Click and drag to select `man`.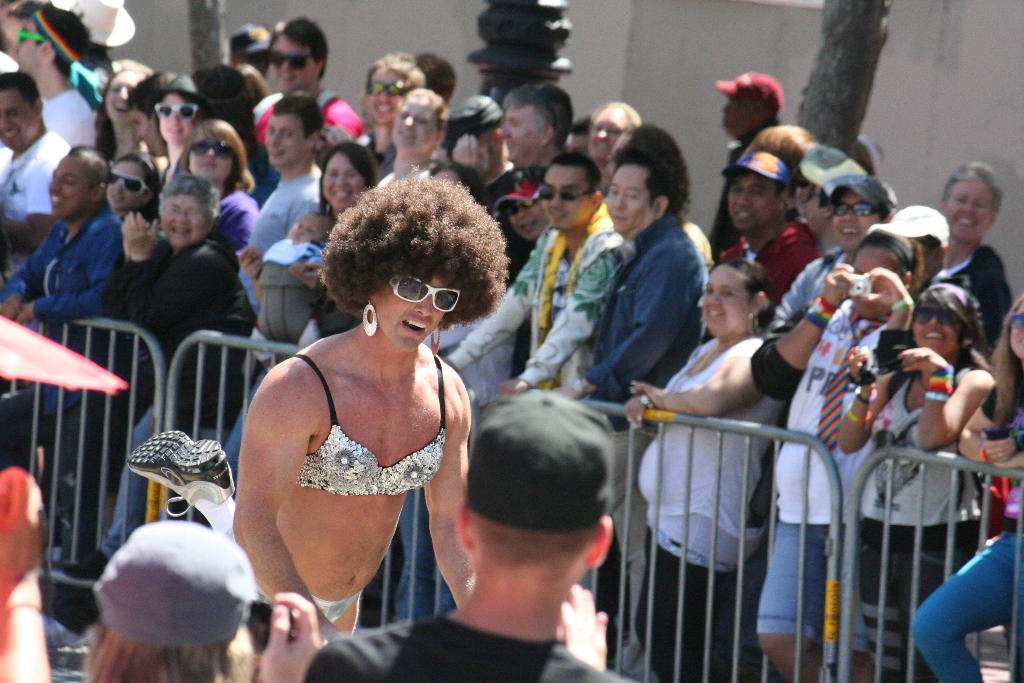
Selection: box(576, 145, 718, 631).
